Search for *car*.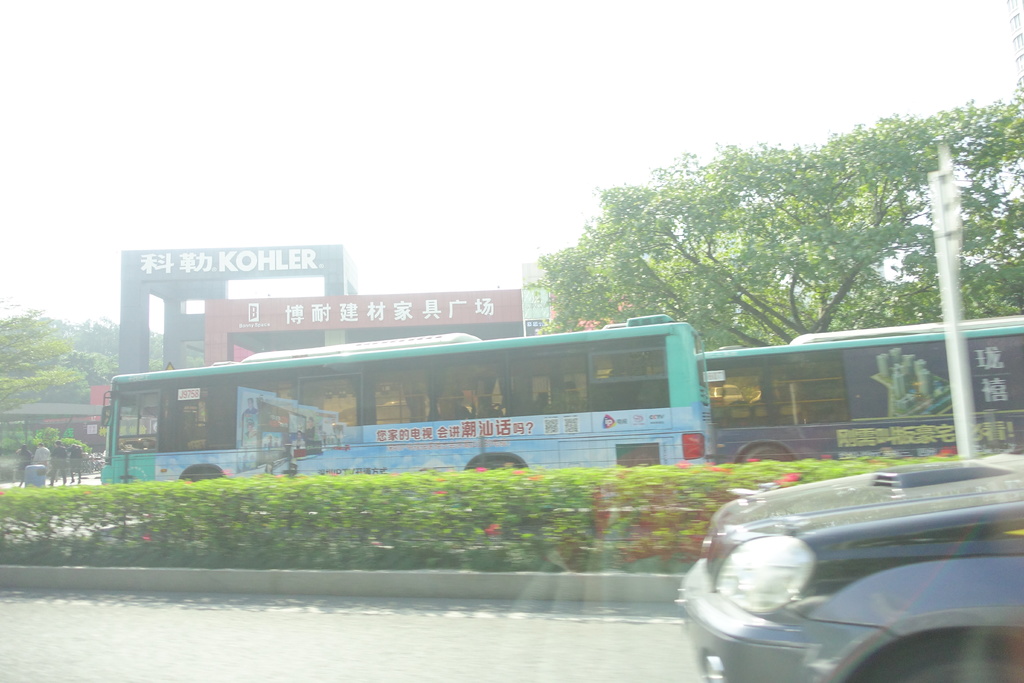
Found at 675,454,1023,671.
